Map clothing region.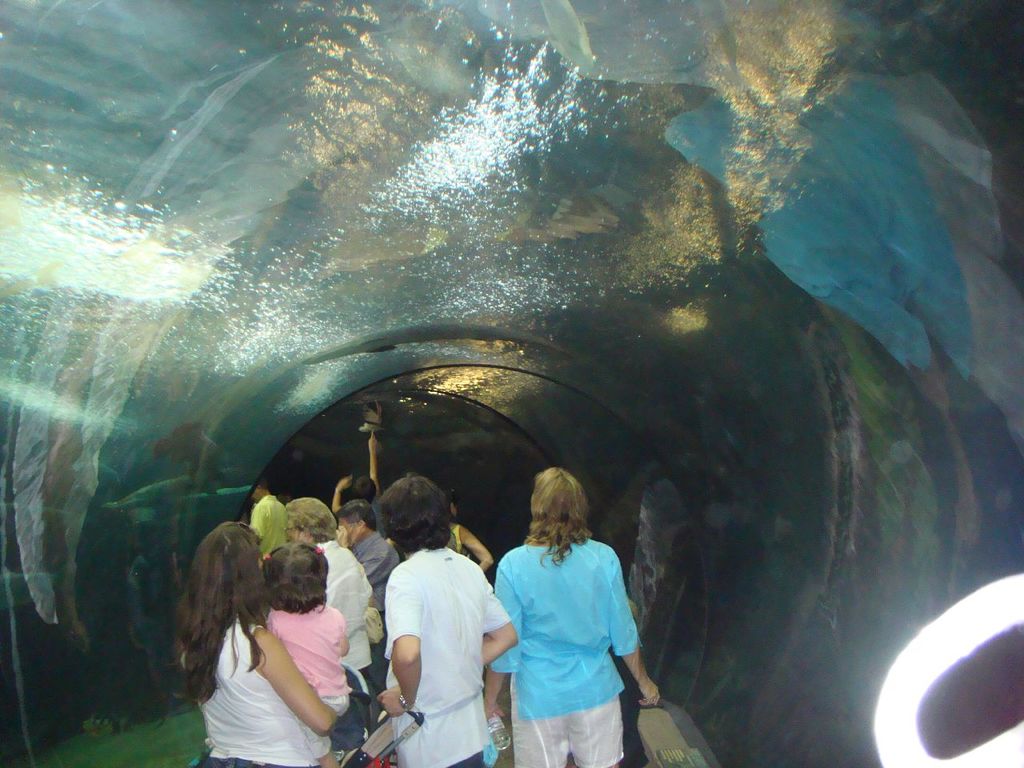
Mapped to 181/610/314/767.
